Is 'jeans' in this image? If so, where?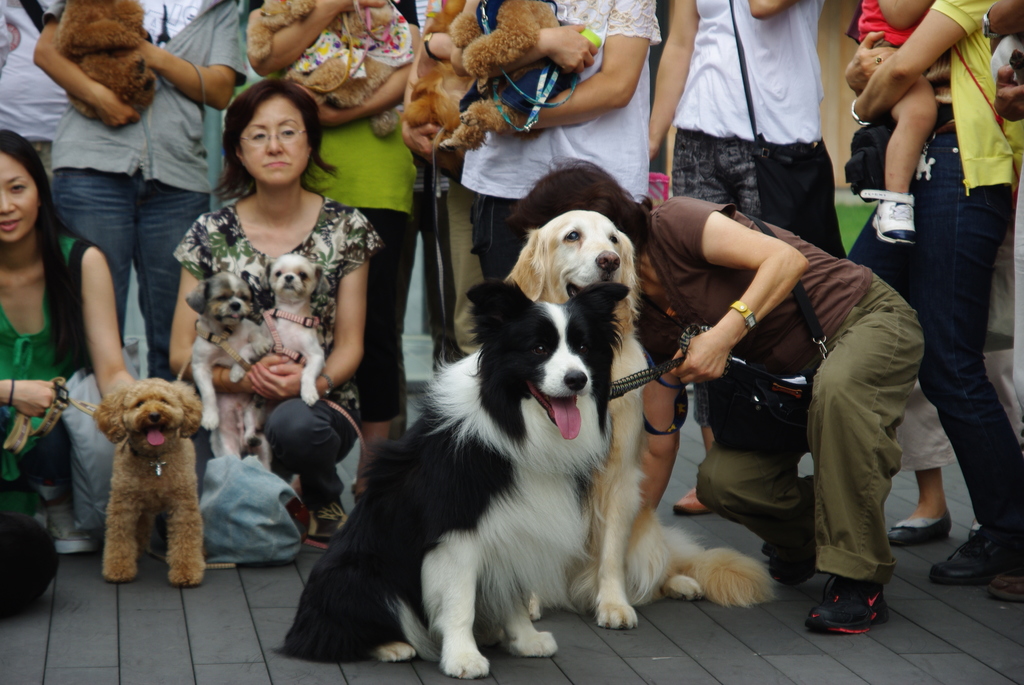
Yes, at select_region(813, 271, 925, 572).
